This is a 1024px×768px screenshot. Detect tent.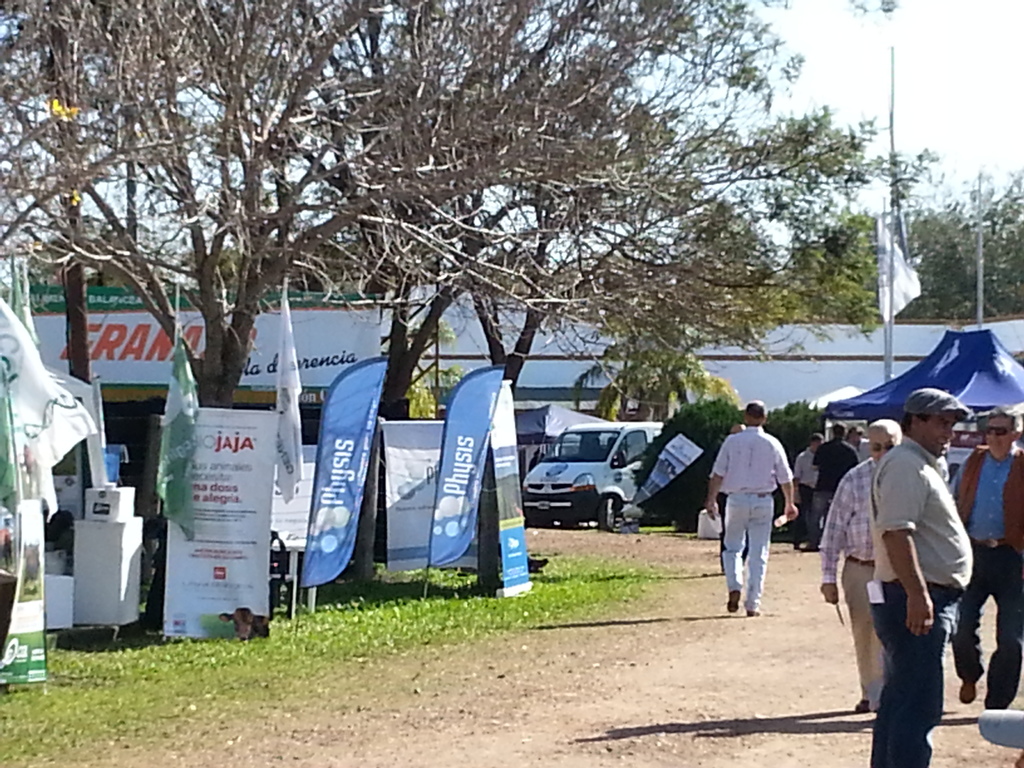
detection(831, 337, 1017, 482).
